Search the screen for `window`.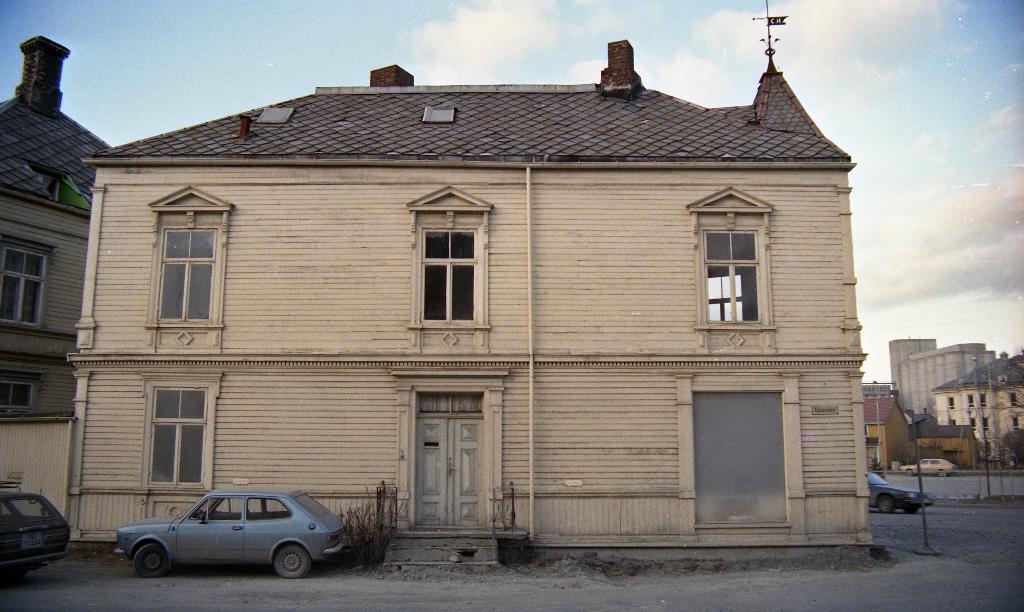
Found at left=984, top=420, right=988, bottom=425.
